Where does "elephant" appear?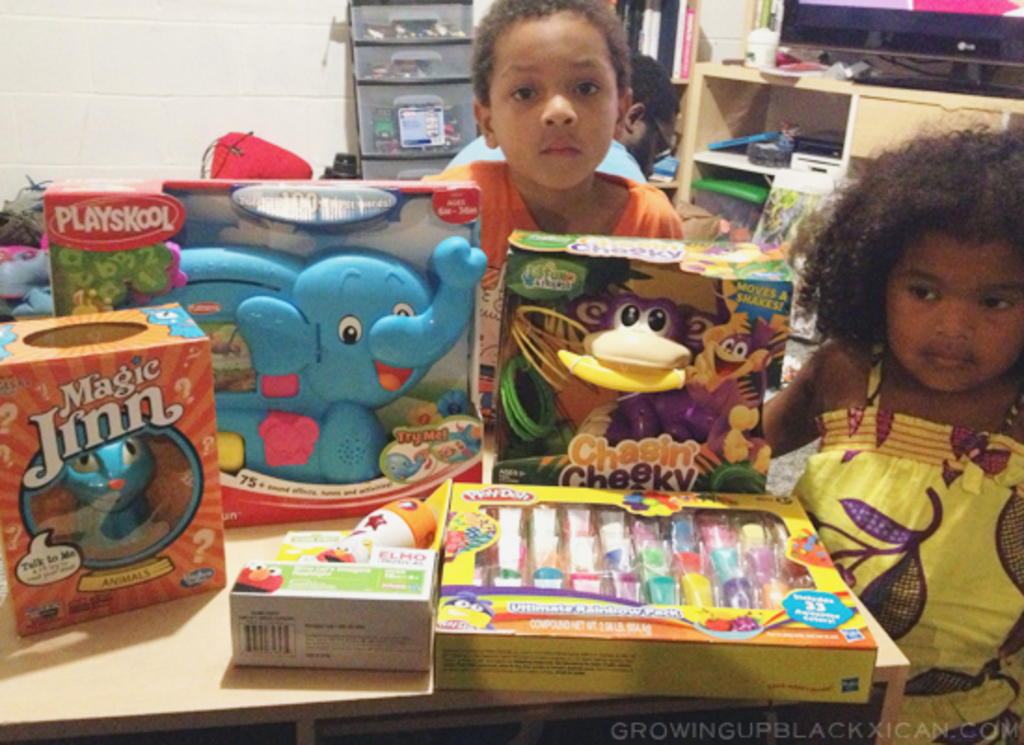
Appears at BBox(177, 214, 506, 484).
